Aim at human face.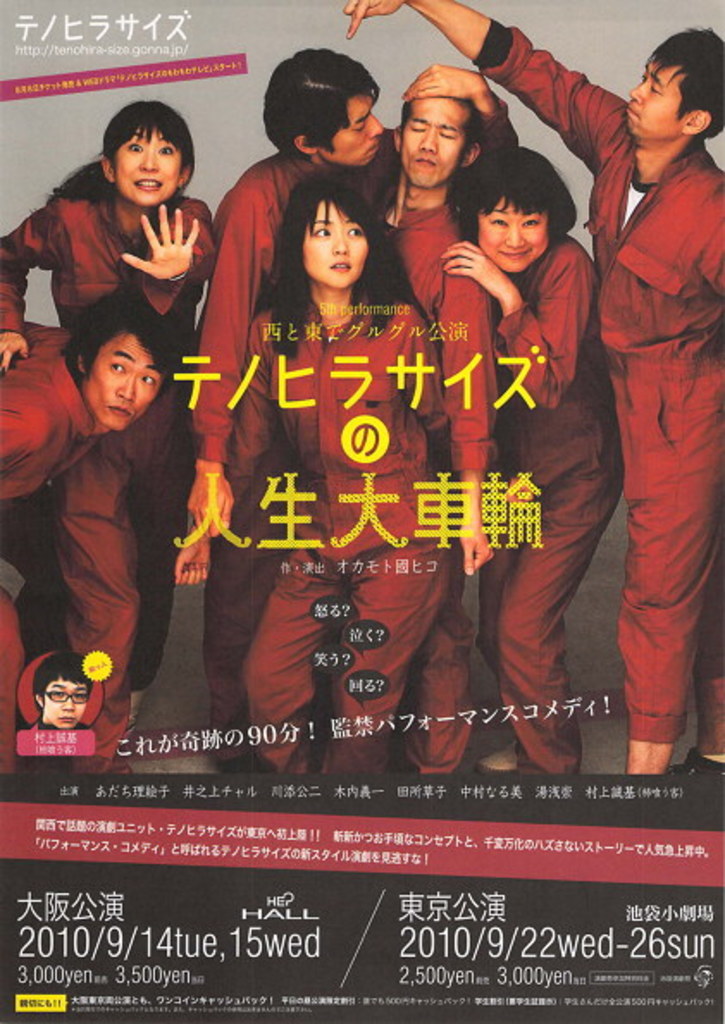
Aimed at [398,91,470,182].
